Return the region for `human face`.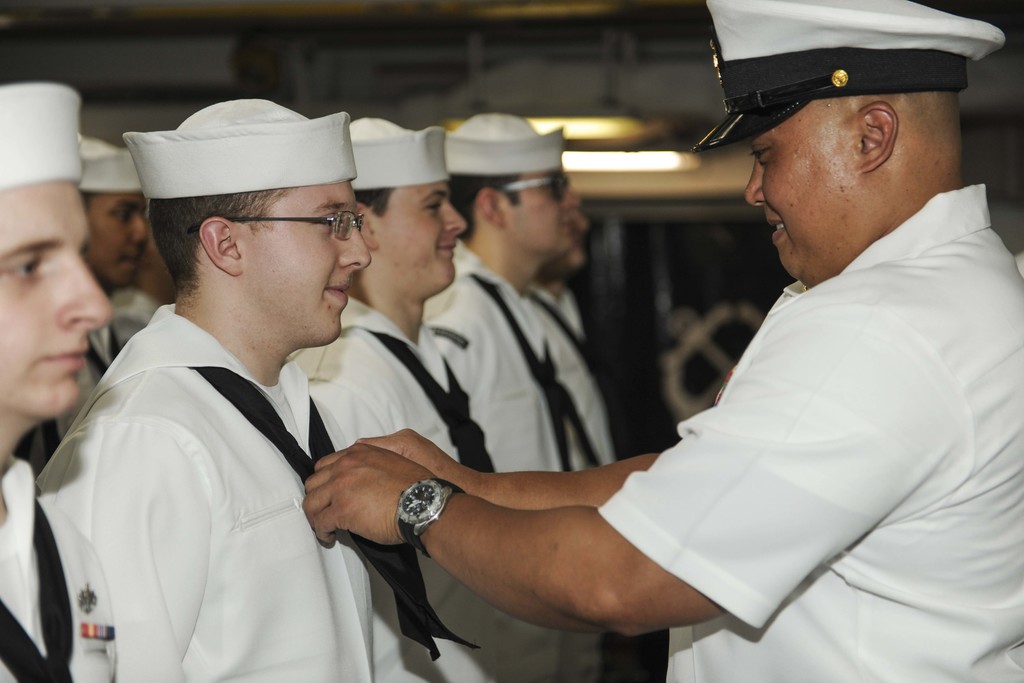
rect(0, 184, 113, 420).
